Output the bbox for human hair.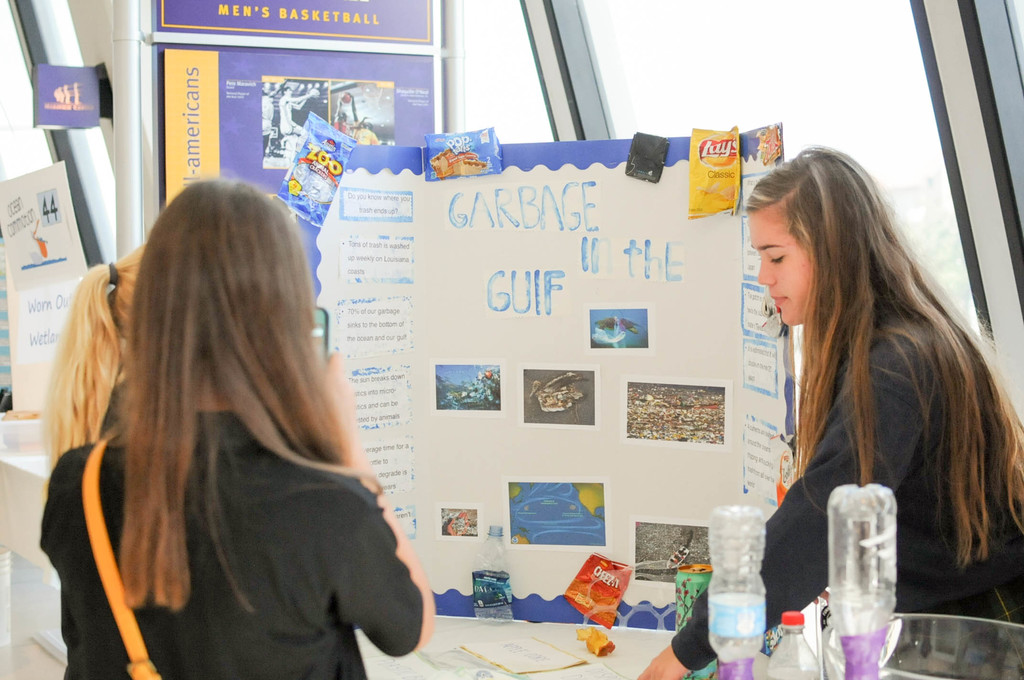
{"left": 77, "top": 170, "right": 365, "bottom": 606}.
